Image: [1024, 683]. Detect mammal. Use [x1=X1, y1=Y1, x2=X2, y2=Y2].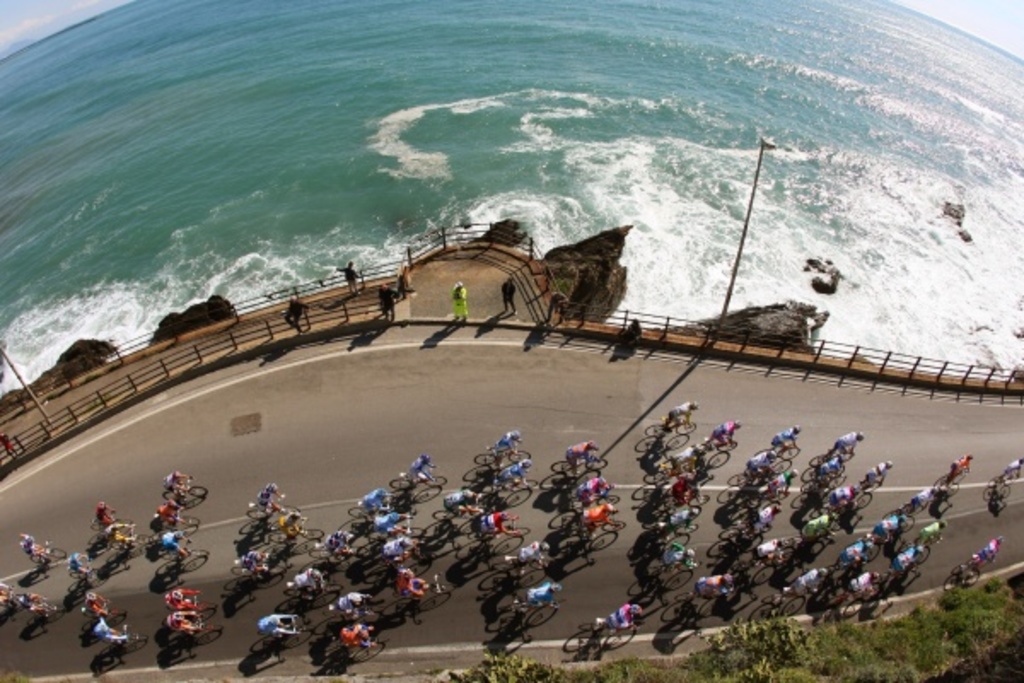
[x1=691, y1=452, x2=703, y2=482].
